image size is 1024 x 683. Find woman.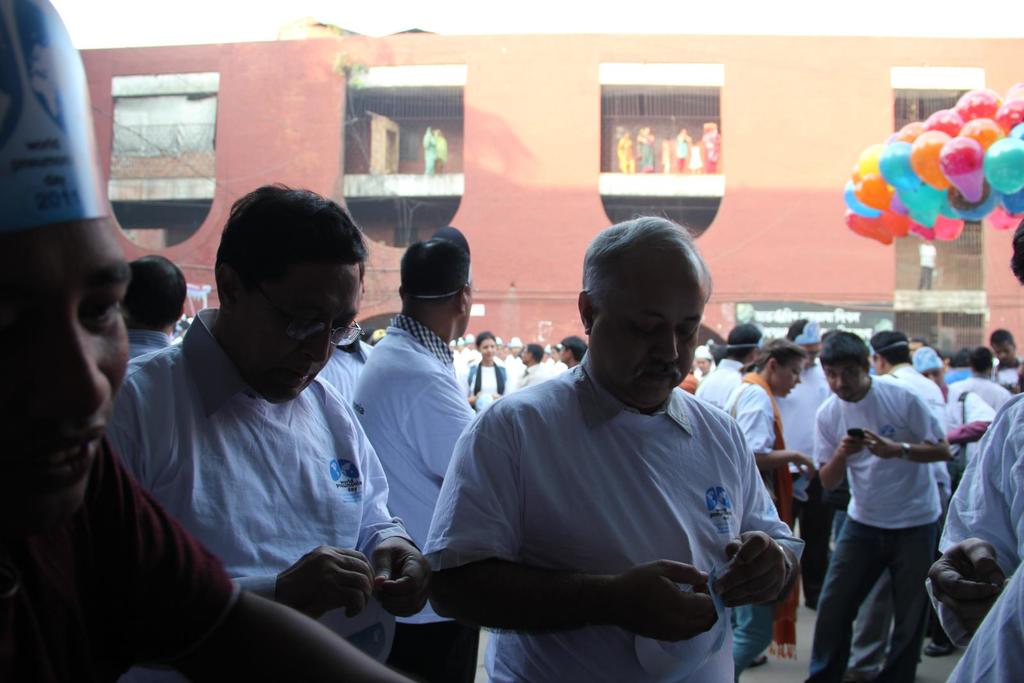
box=[607, 125, 636, 181].
